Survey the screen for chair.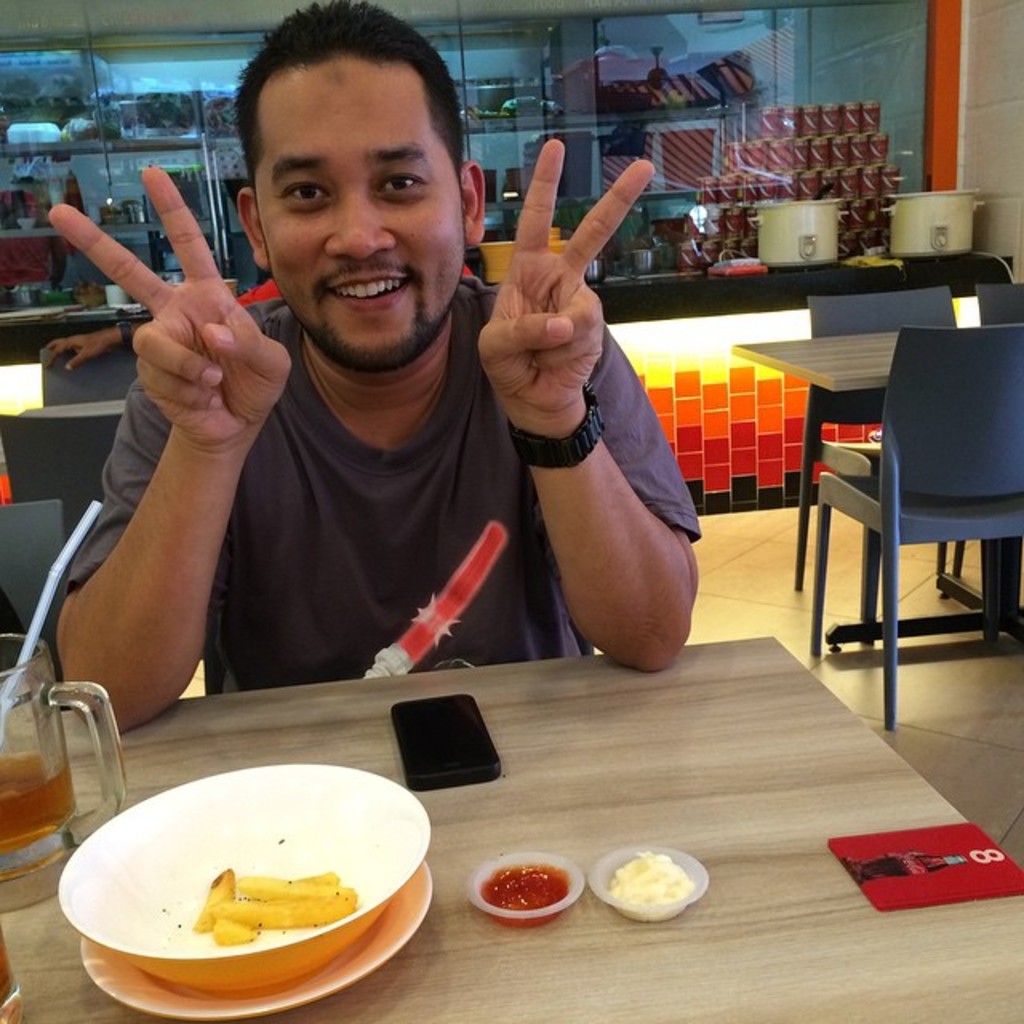
Survey found: (0, 411, 134, 566).
